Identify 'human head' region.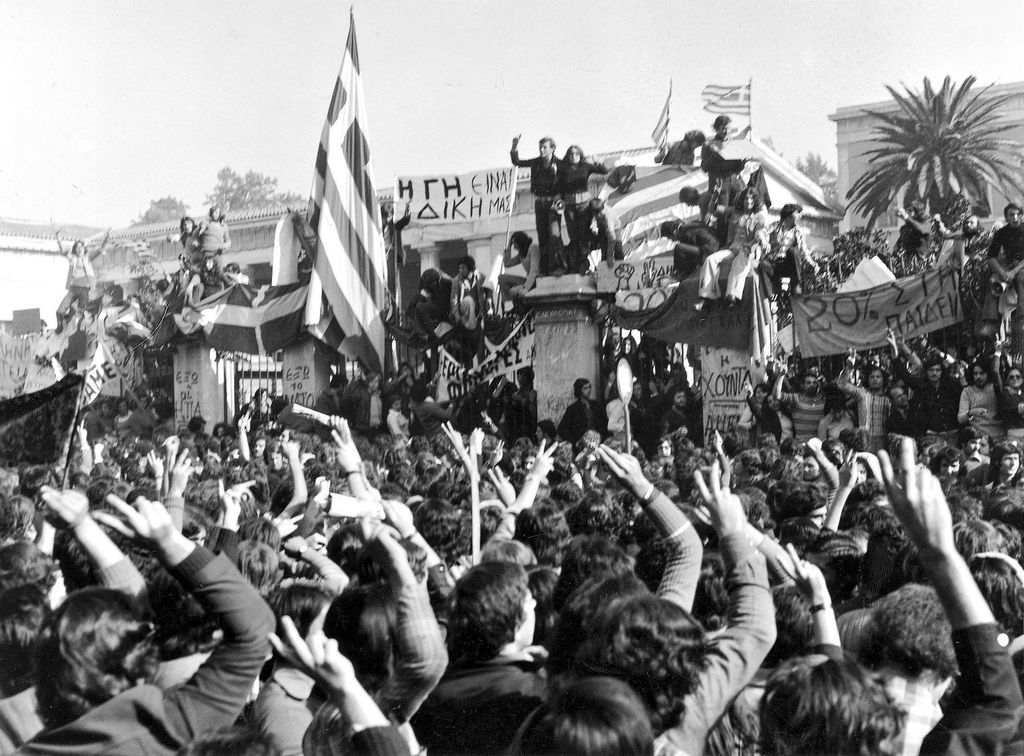
Region: 179, 214, 194, 236.
